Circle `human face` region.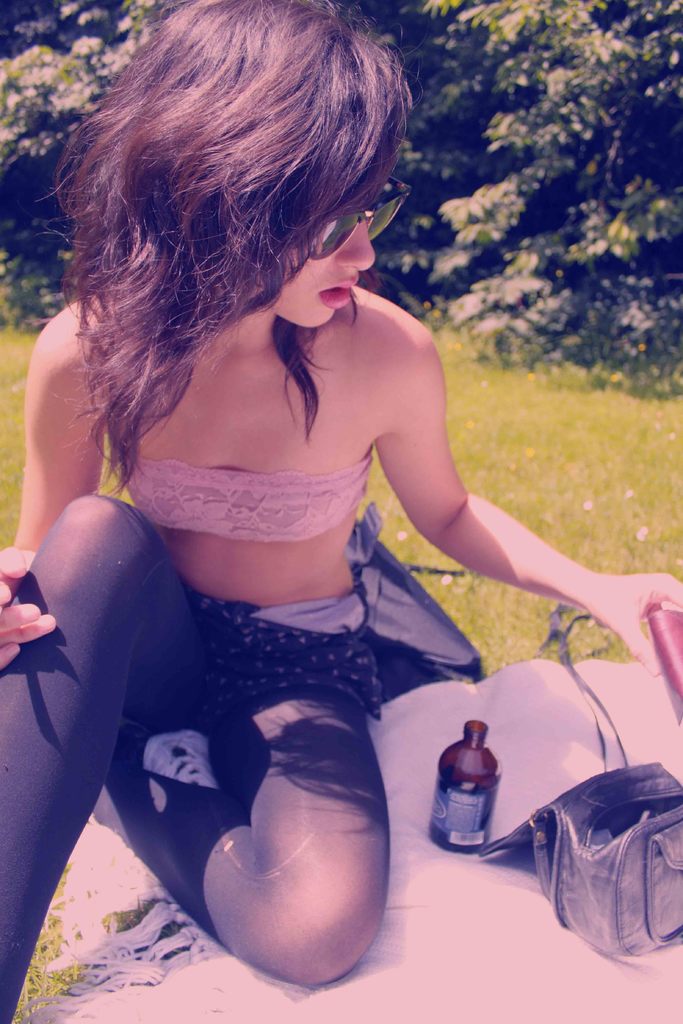
Region: x1=254 y1=223 x2=381 y2=328.
